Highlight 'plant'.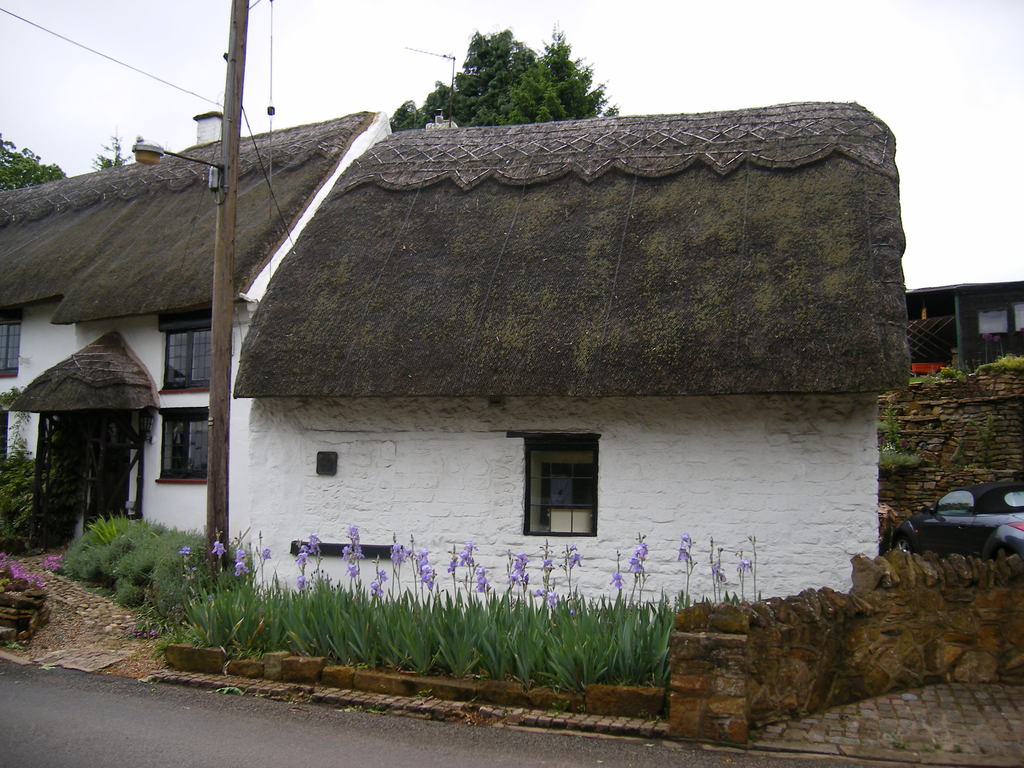
Highlighted region: 0:385:49:546.
